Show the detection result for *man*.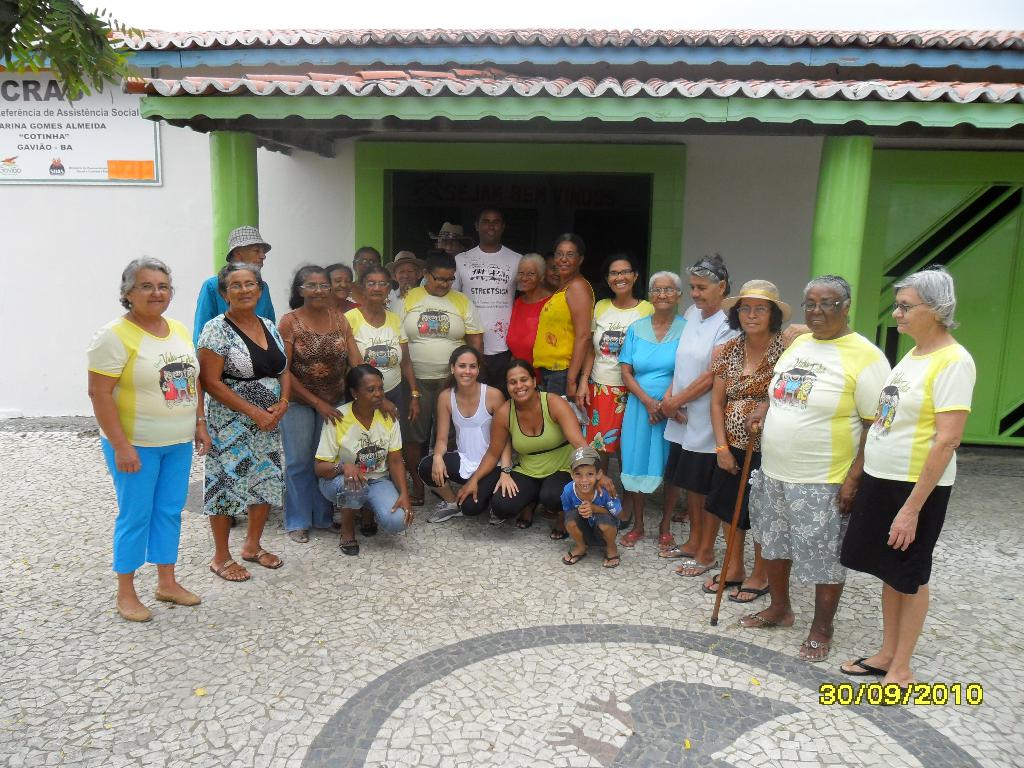
[left=398, top=210, right=526, bottom=395].
